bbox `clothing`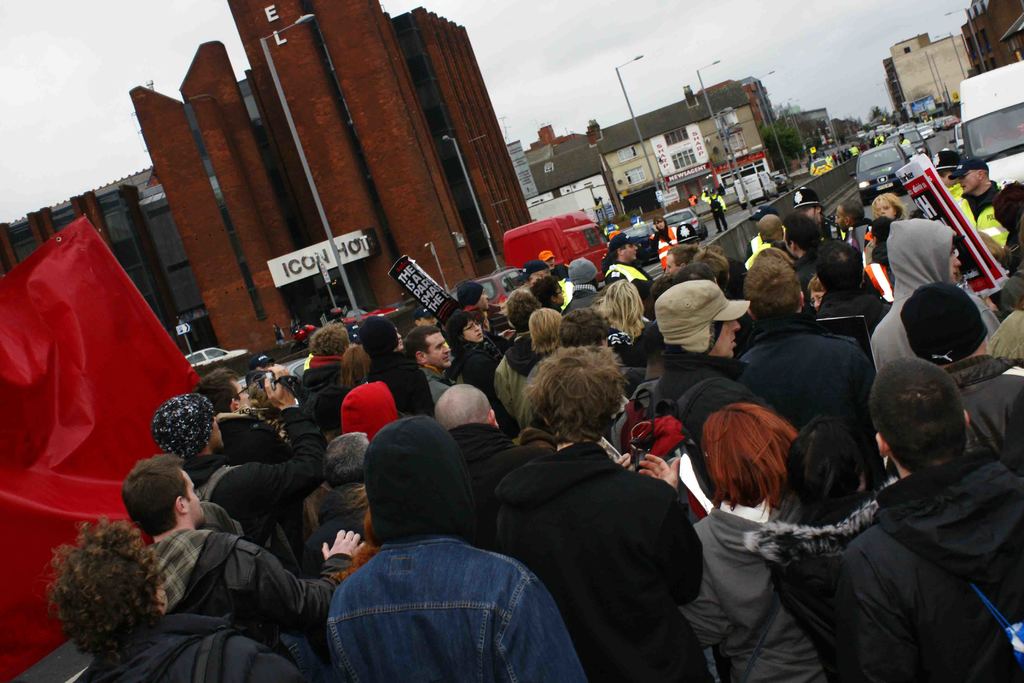
[x1=74, y1=598, x2=300, y2=682]
